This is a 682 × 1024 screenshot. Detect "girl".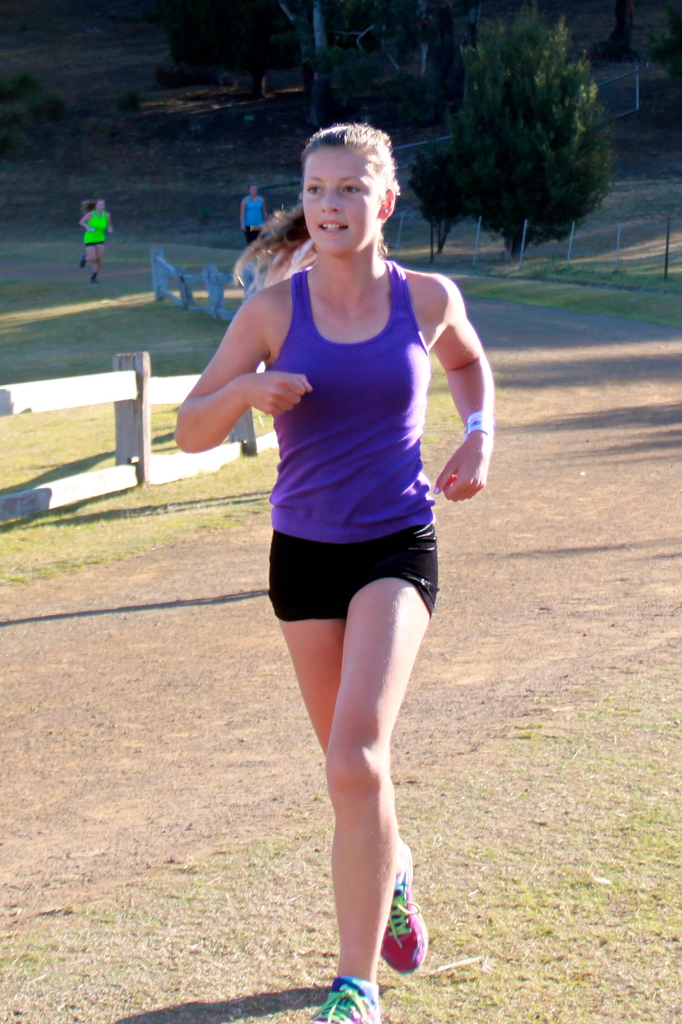
(x1=174, y1=118, x2=505, y2=1023).
